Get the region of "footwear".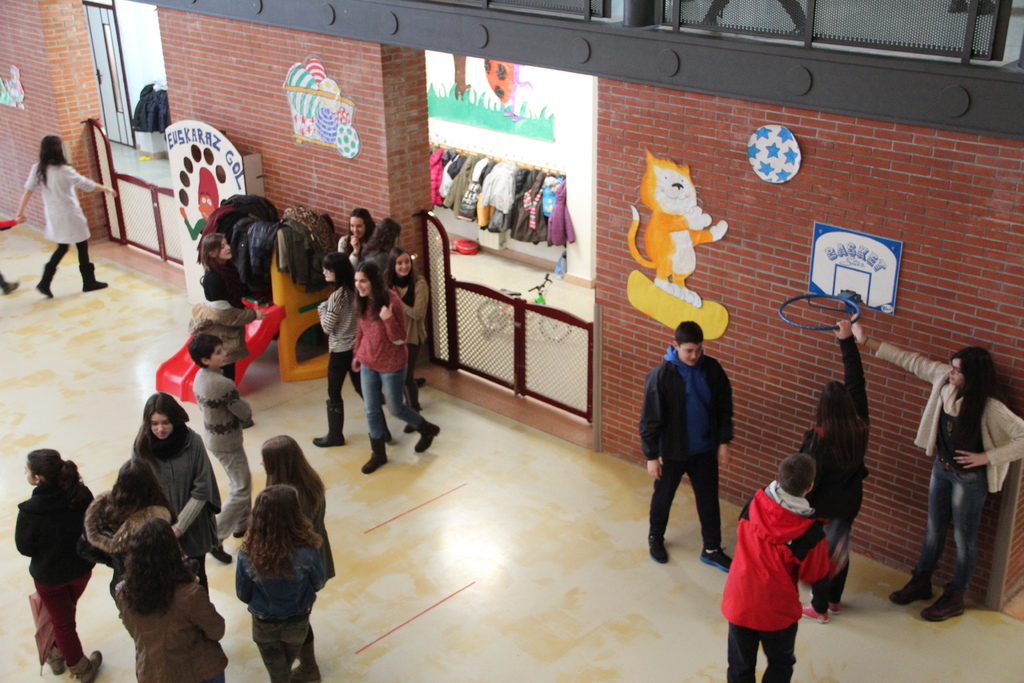
(left=45, top=633, right=61, bottom=677).
